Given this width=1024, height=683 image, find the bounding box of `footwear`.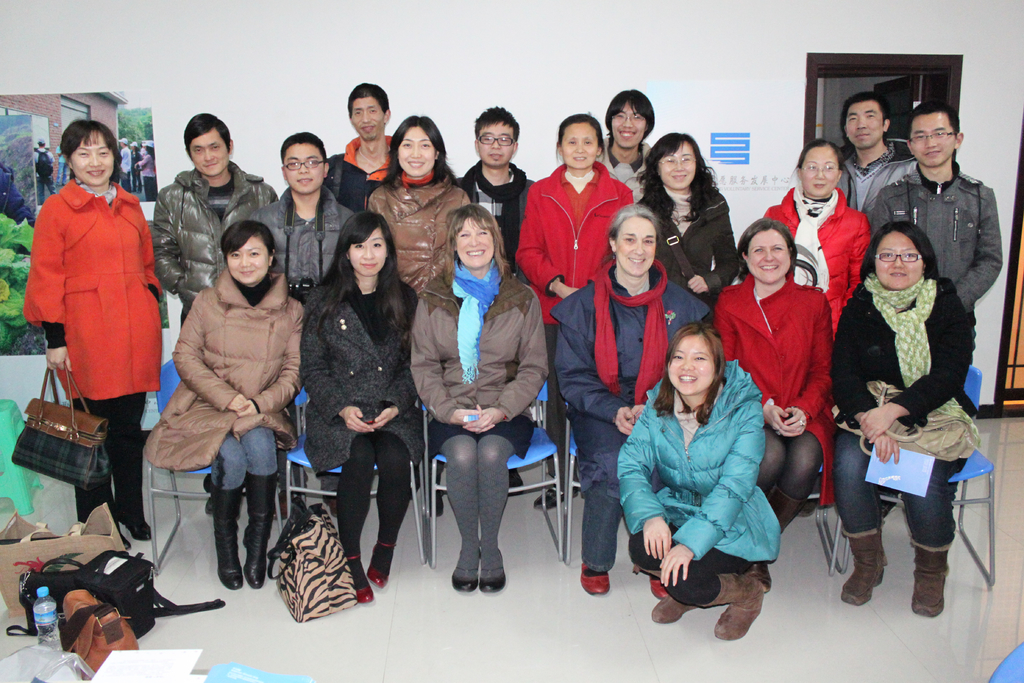
[x1=650, y1=580, x2=670, y2=602].
